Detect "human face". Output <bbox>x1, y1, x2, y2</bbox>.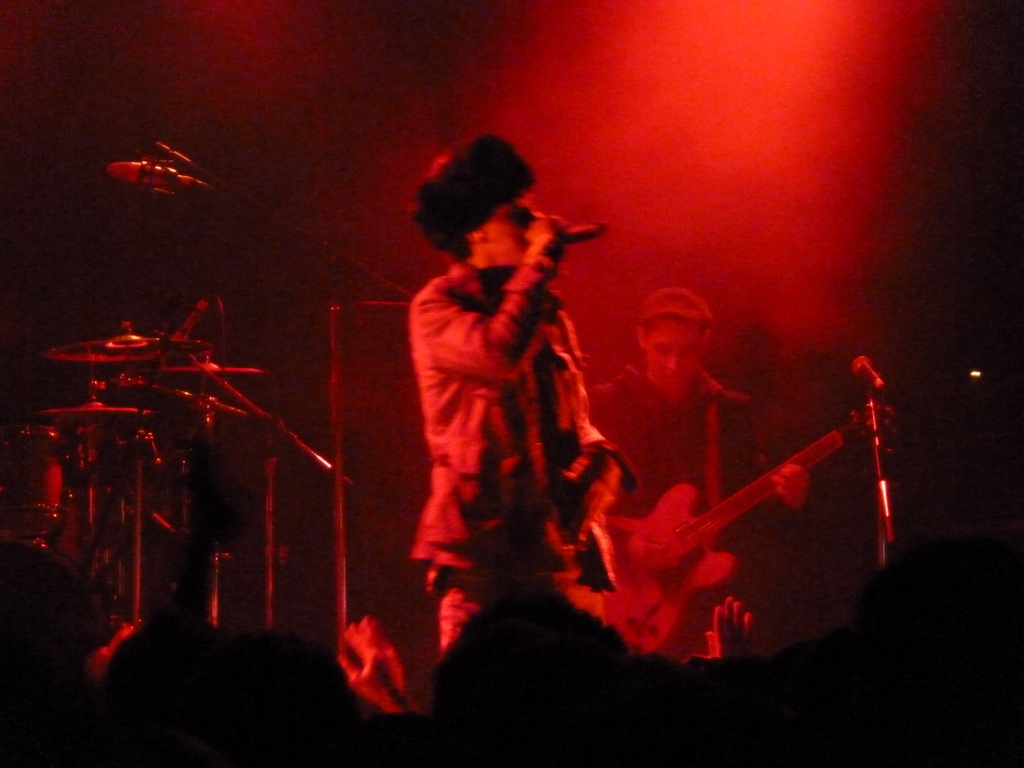
<bbox>481, 192, 527, 269</bbox>.
